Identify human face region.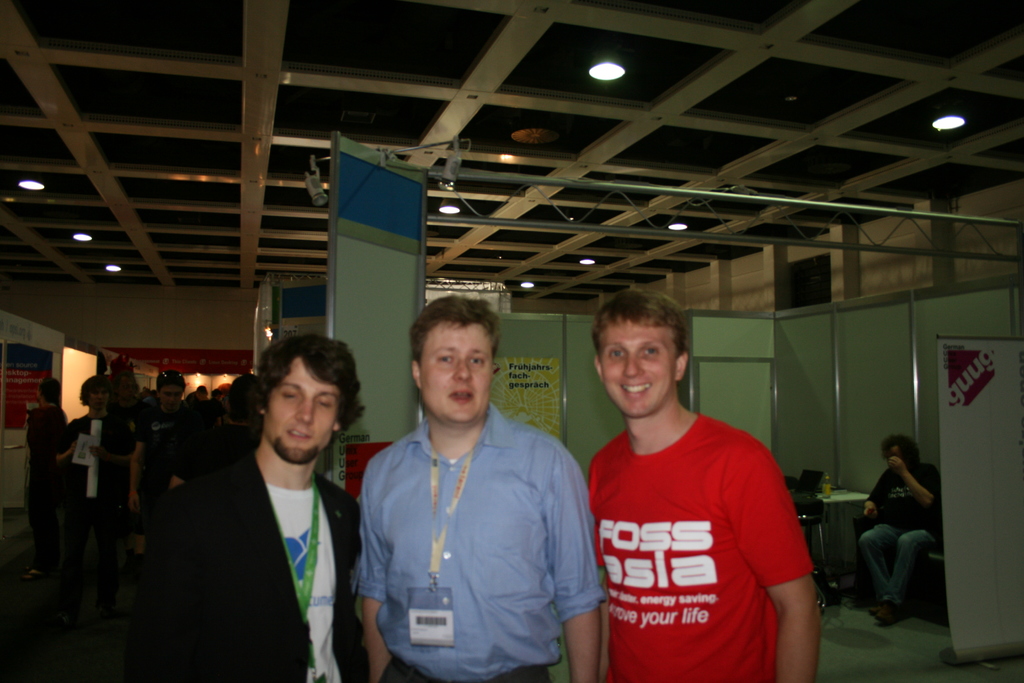
Region: 92:383:106:404.
